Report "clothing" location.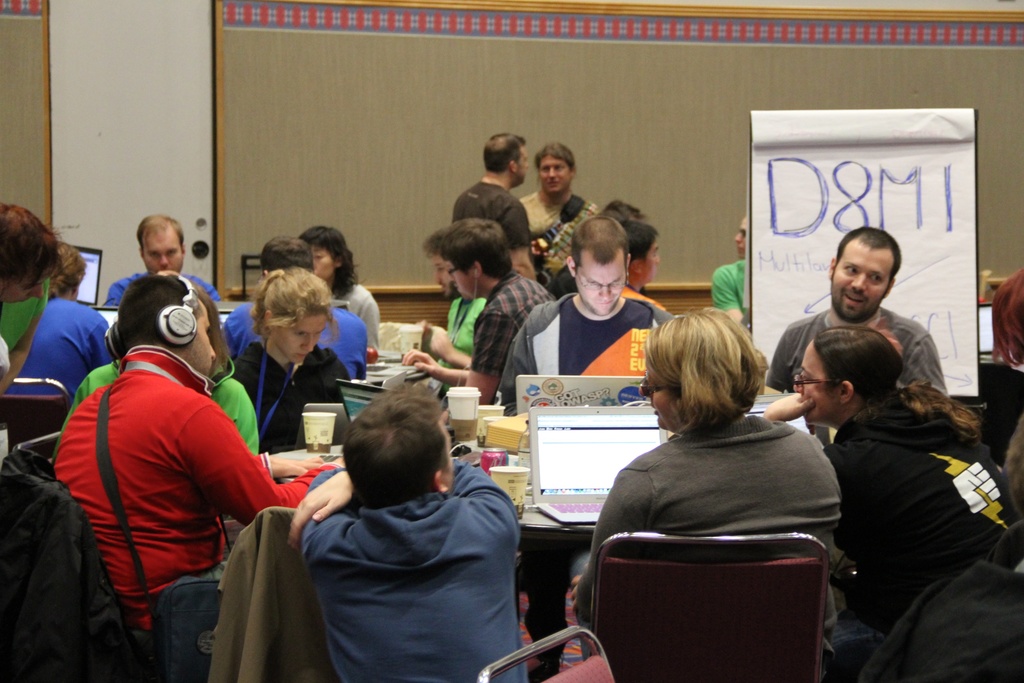
Report: (474,267,552,374).
